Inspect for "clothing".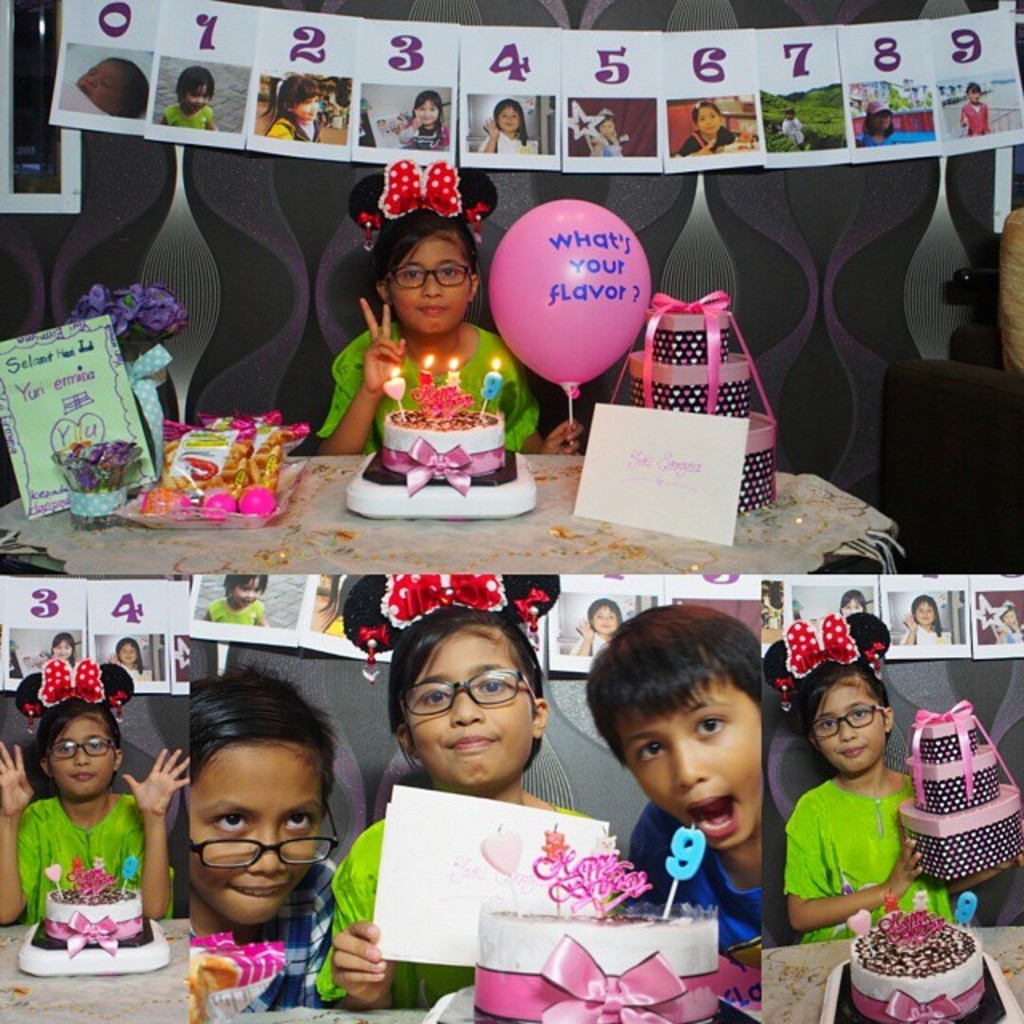
Inspection: bbox=[14, 787, 178, 925].
